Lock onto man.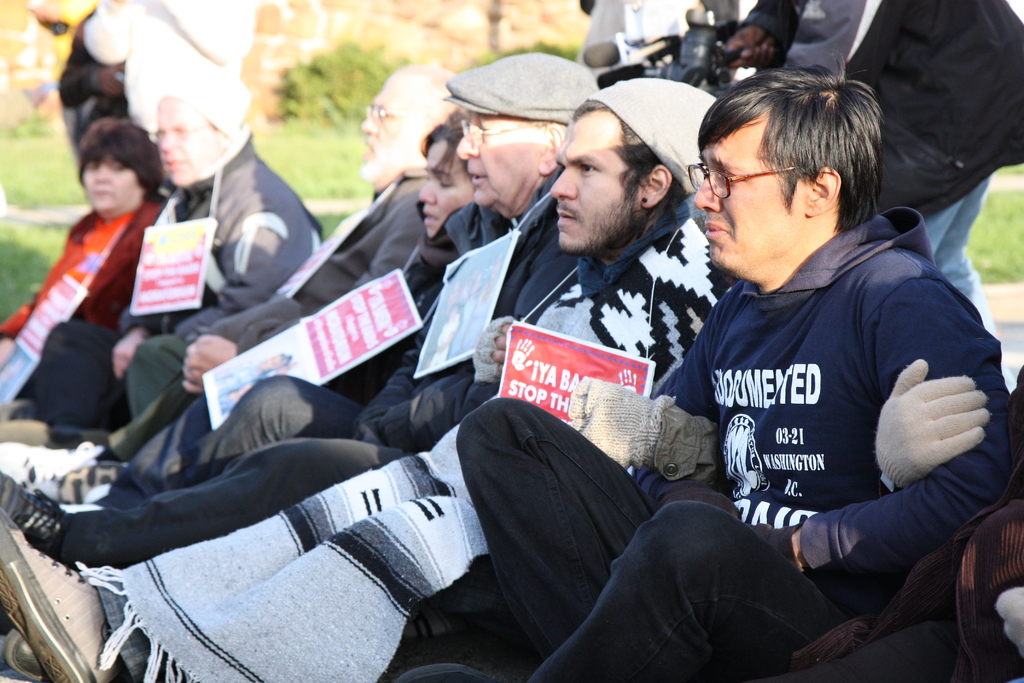
Locked: <region>0, 47, 595, 572</region>.
